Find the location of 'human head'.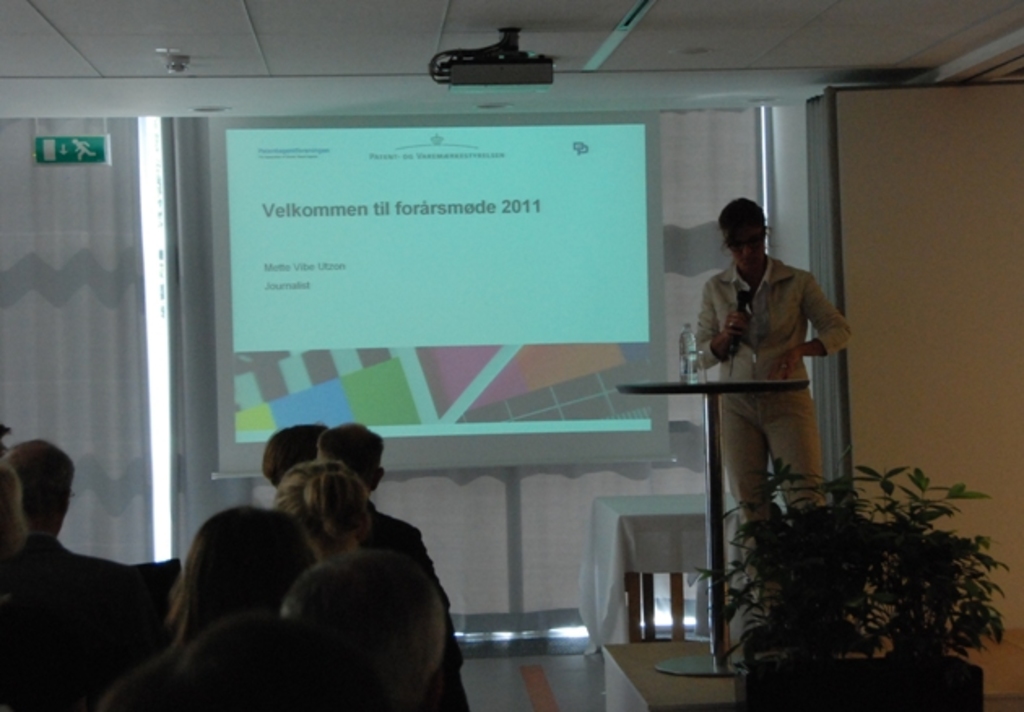
Location: 286,554,452,709.
